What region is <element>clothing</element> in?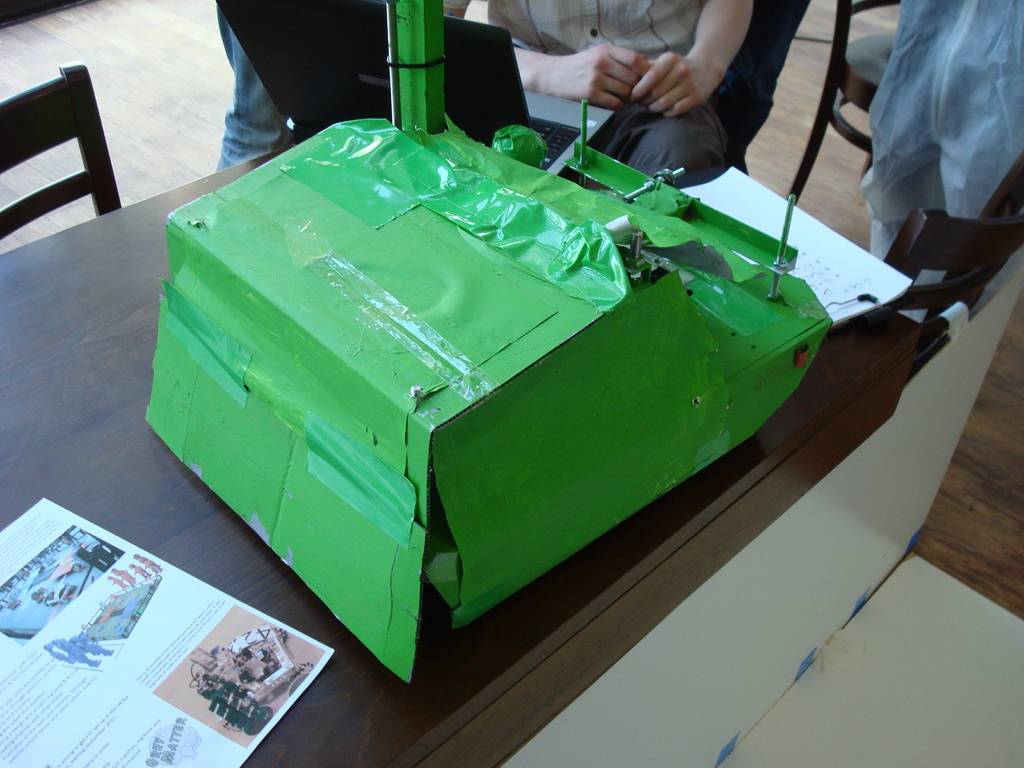
box(209, 0, 538, 168).
